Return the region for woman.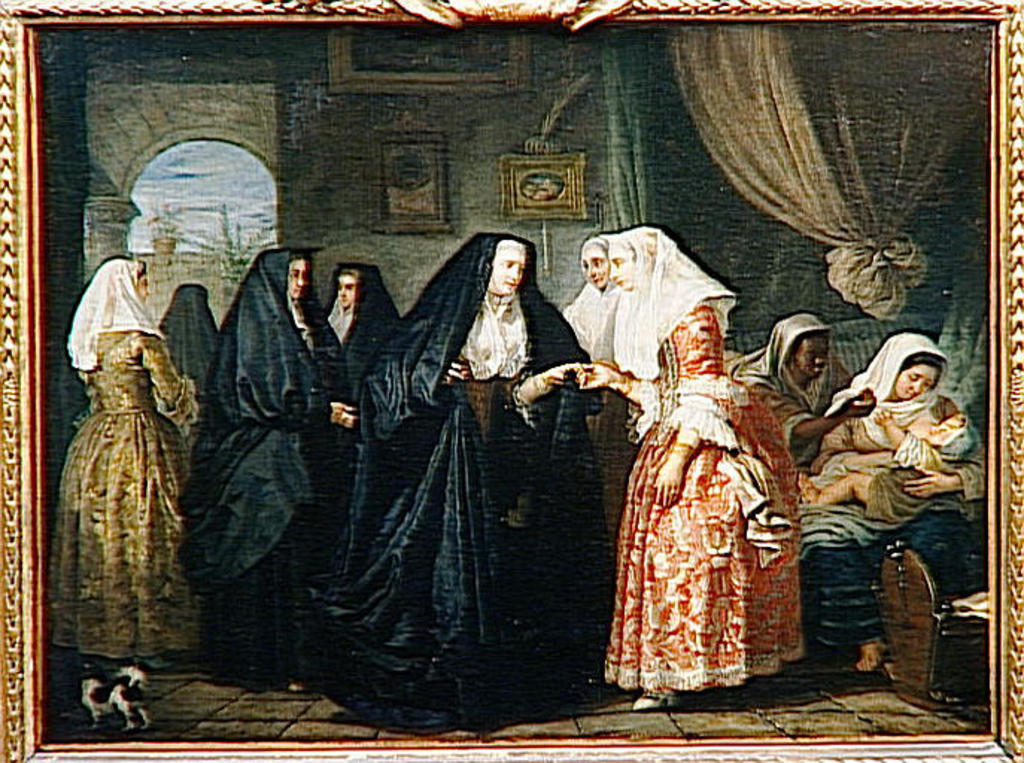
(198, 244, 358, 690).
